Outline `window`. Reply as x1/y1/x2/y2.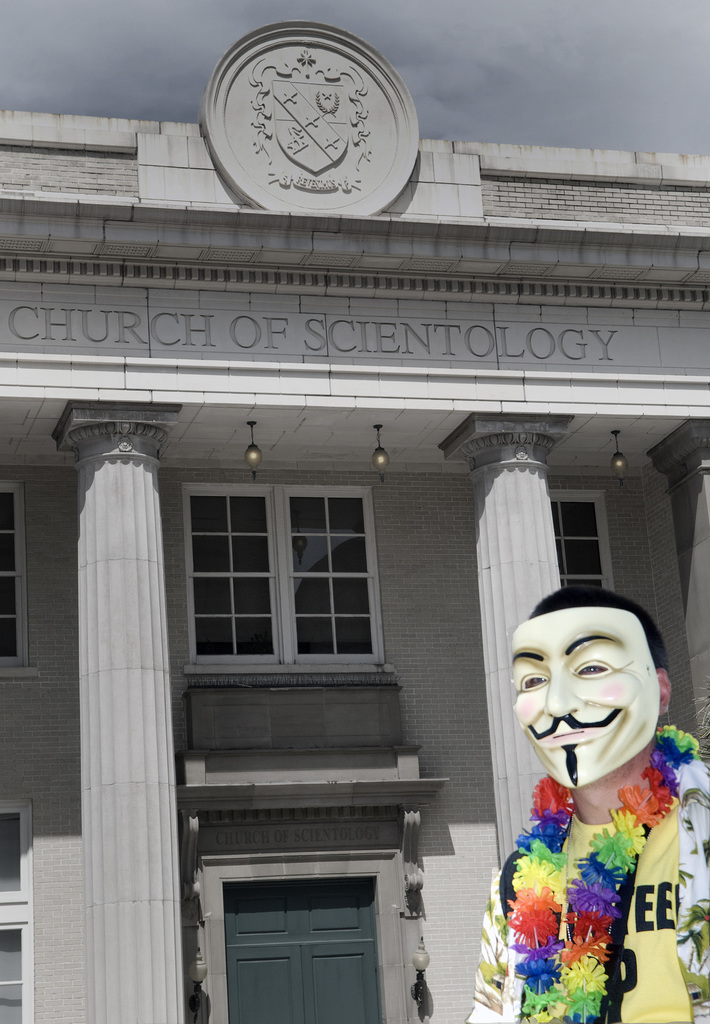
0/795/37/1019.
